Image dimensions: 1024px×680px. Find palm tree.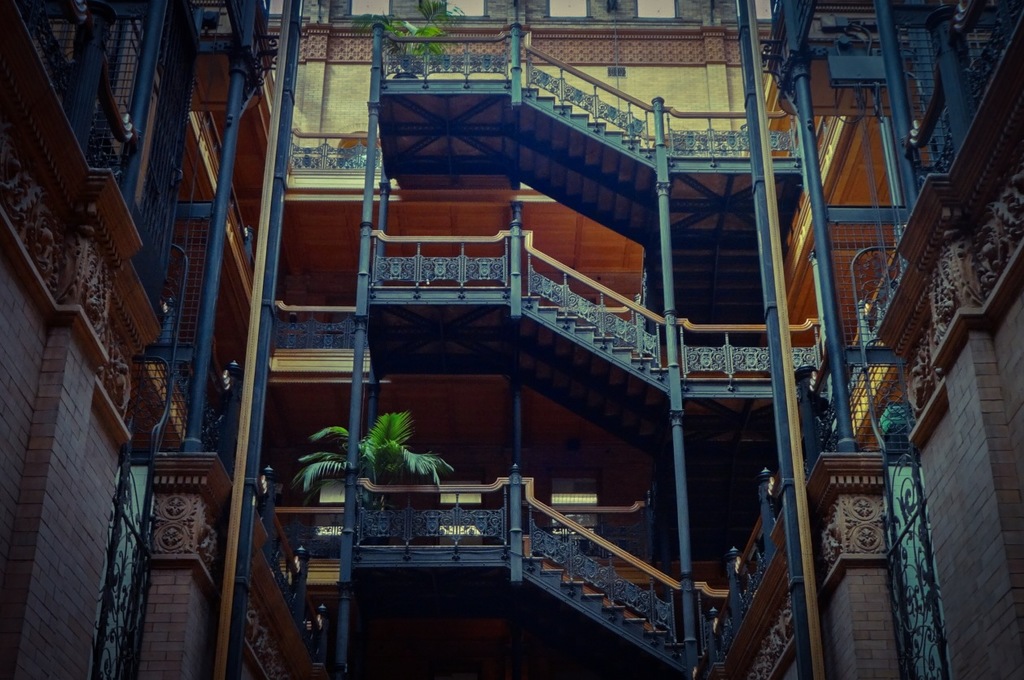
363 7 444 98.
